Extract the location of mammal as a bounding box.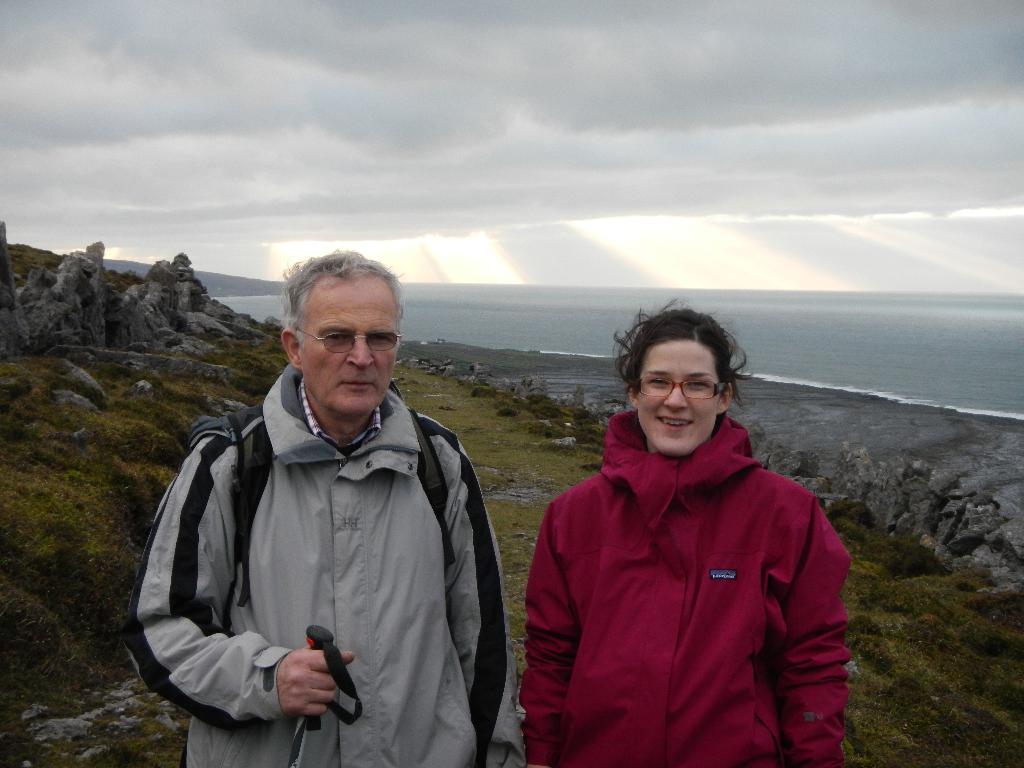
Rect(149, 275, 504, 767).
